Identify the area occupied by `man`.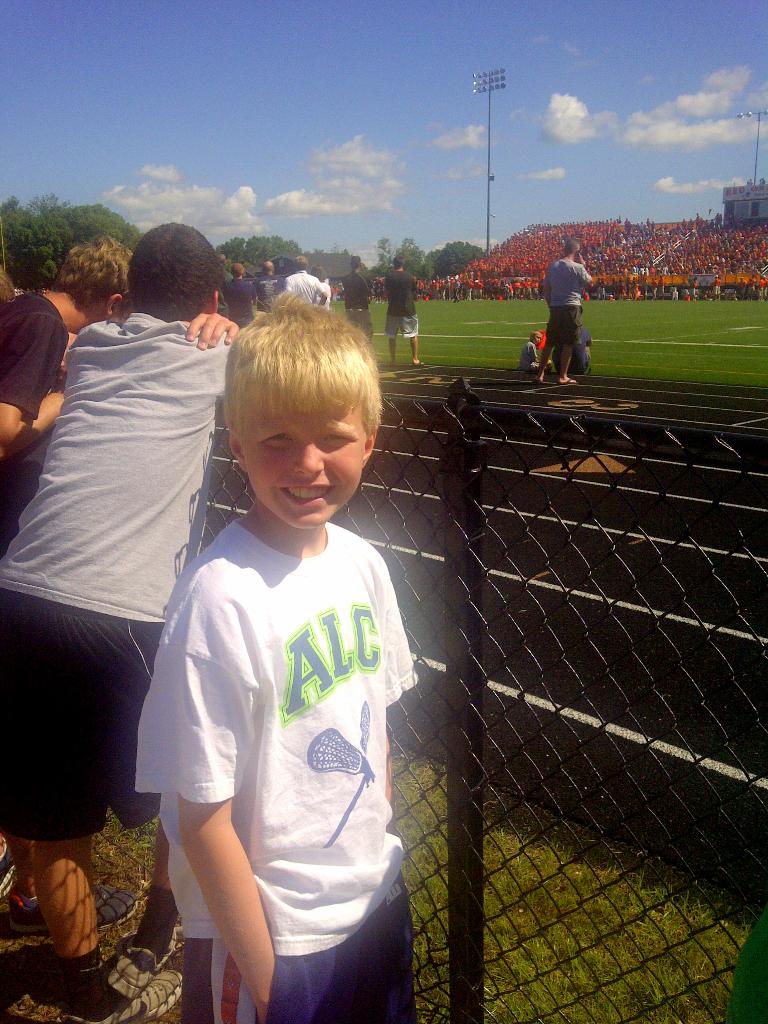
Area: 0/238/133/462.
